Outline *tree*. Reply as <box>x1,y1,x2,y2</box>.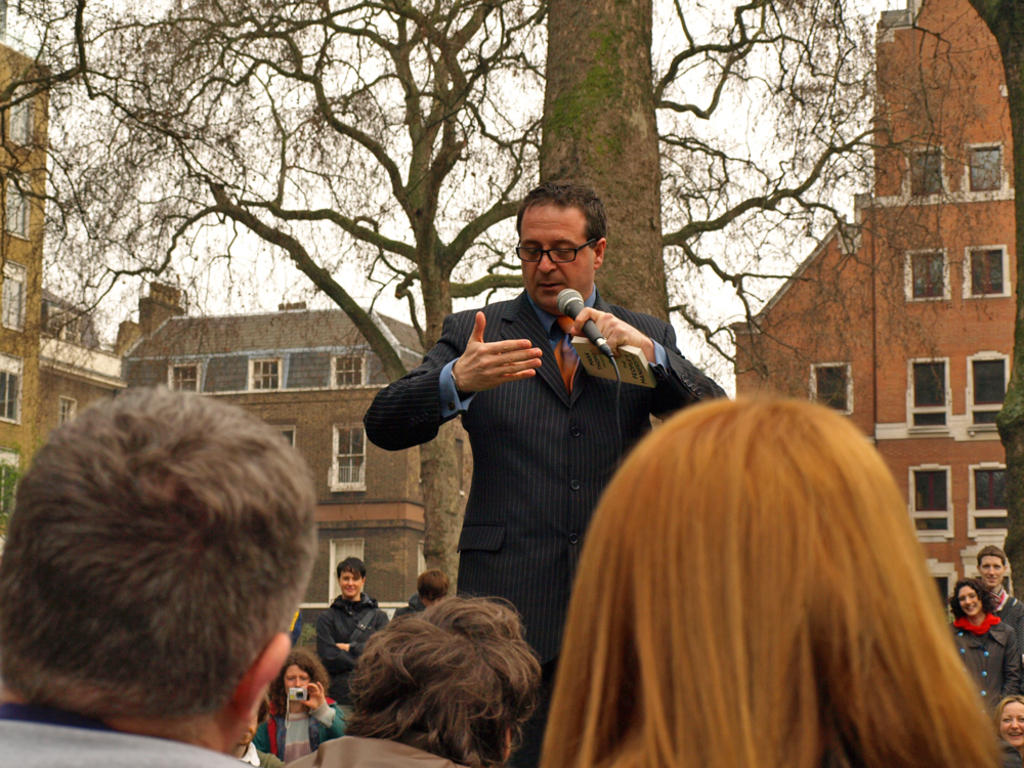
<box>965,0,1023,602</box>.
